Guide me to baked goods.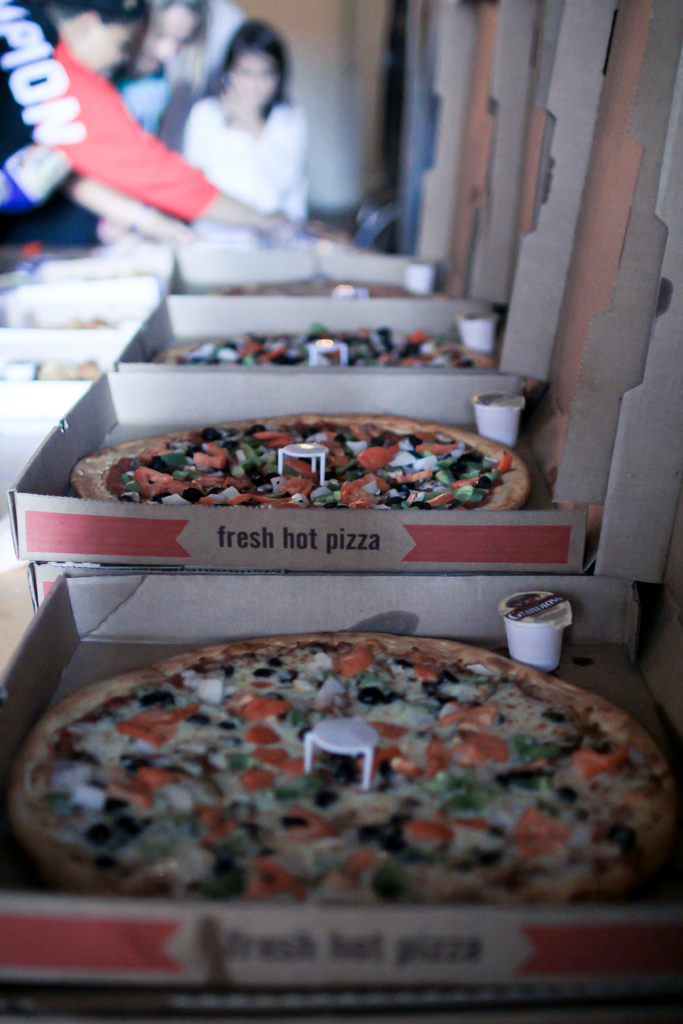
Guidance: <box>4,650,673,917</box>.
